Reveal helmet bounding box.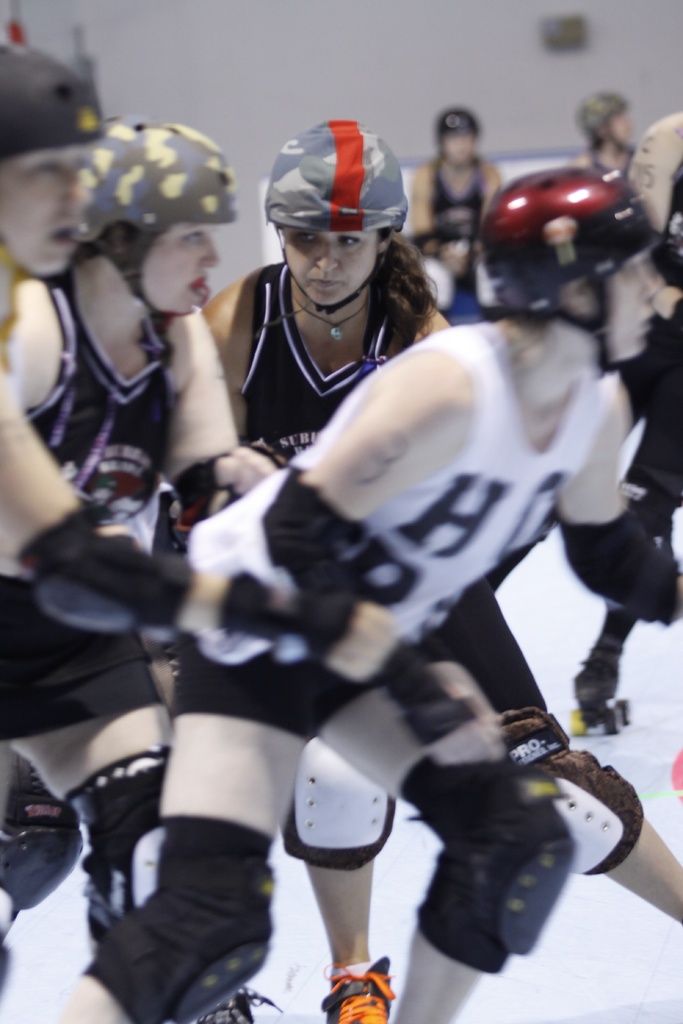
Revealed: x1=475 y1=164 x2=662 y2=376.
